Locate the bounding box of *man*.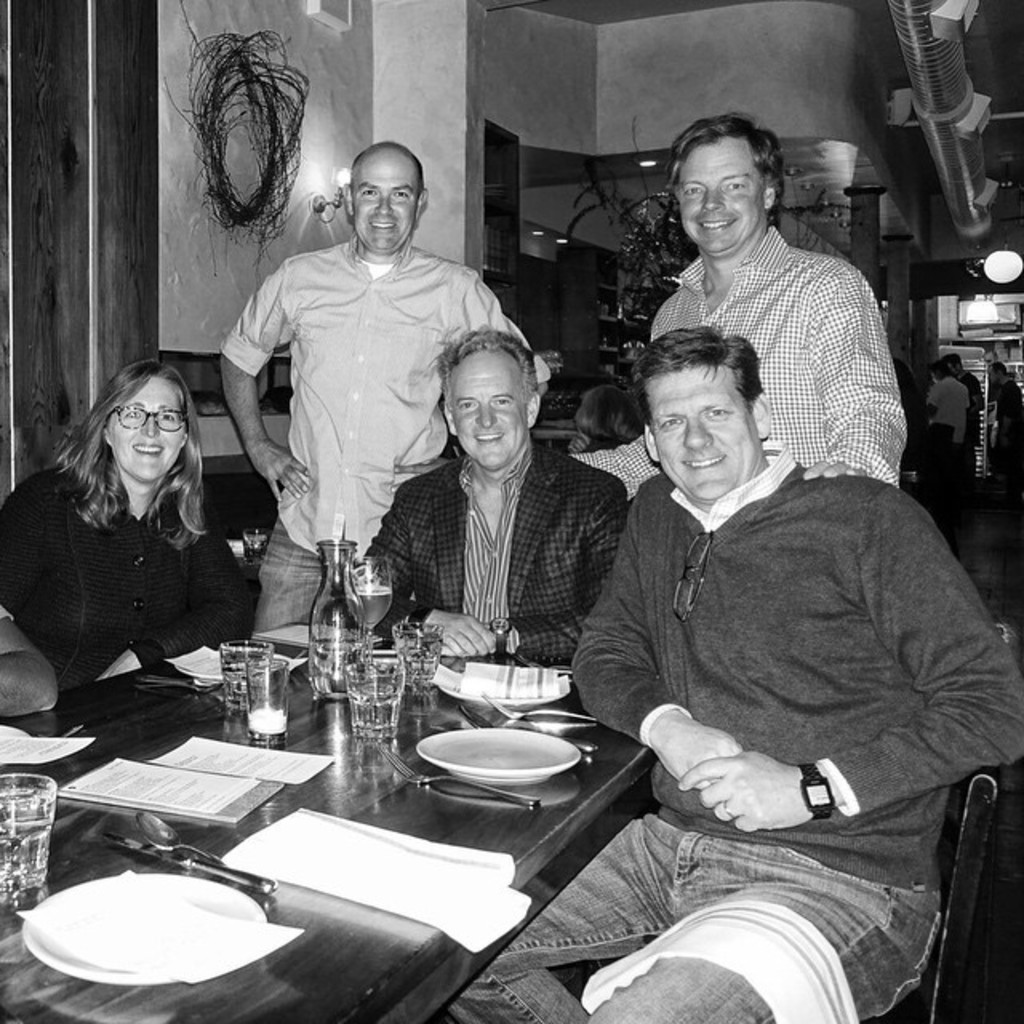
Bounding box: [360, 323, 630, 656].
